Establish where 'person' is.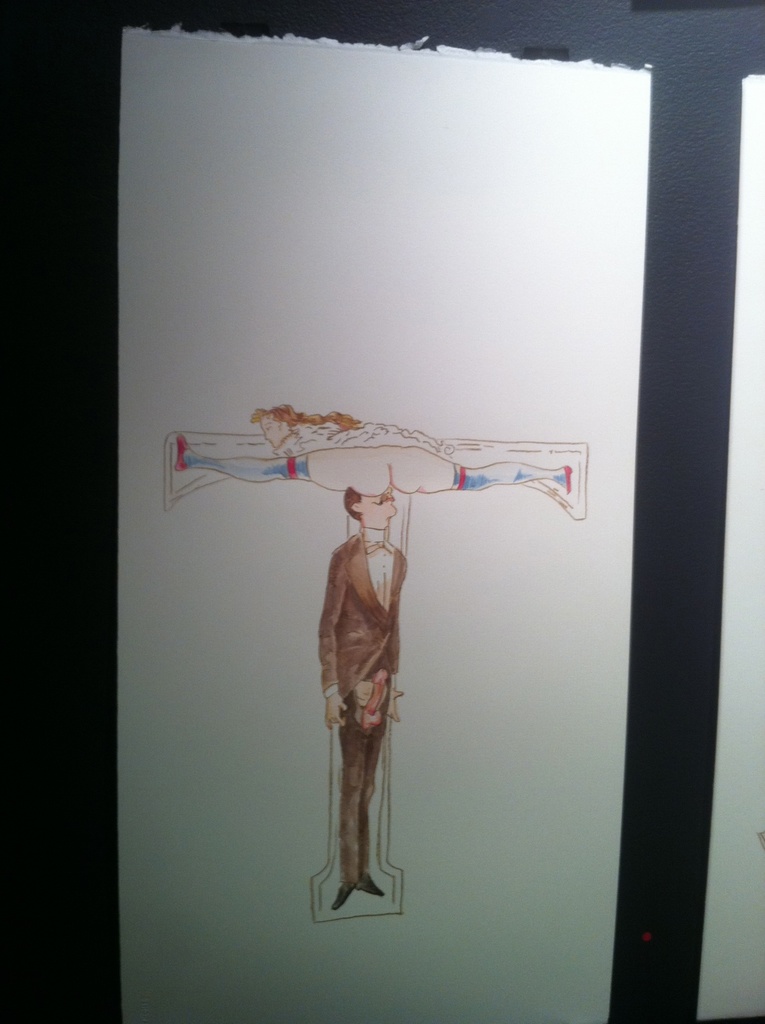
Established at x1=174, y1=406, x2=573, y2=499.
